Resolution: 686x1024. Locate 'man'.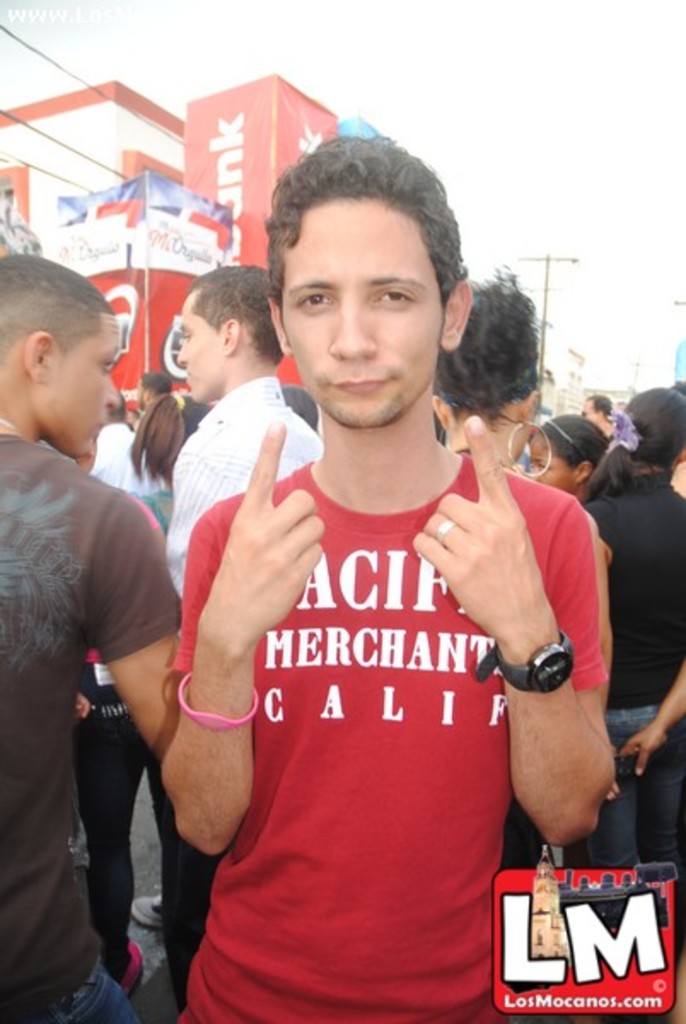
bbox(166, 256, 324, 592).
